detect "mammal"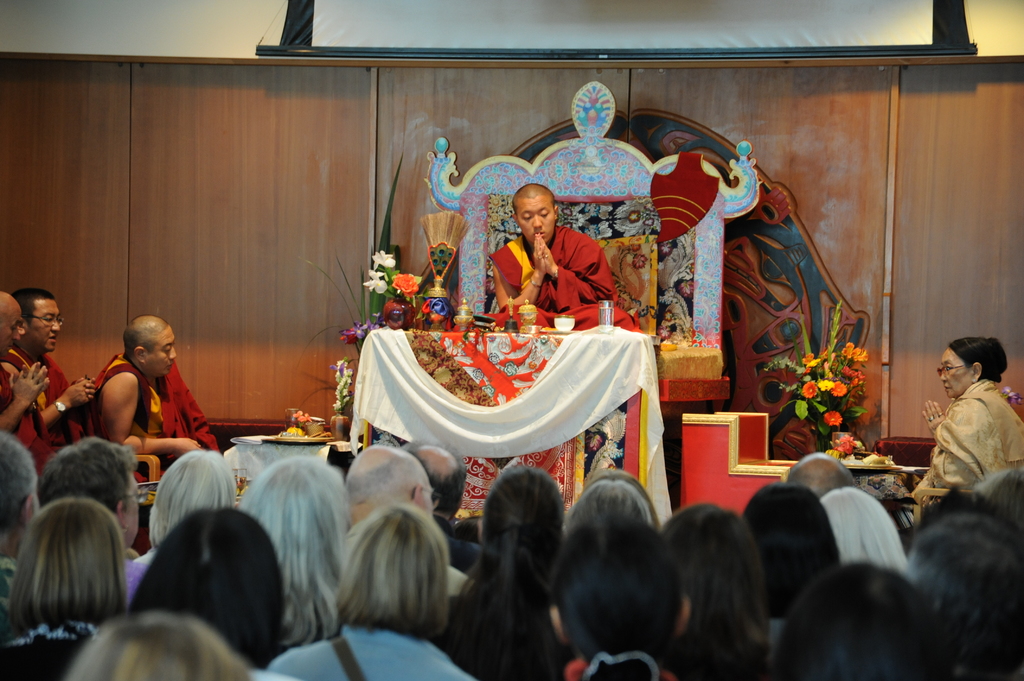
(492,179,635,337)
